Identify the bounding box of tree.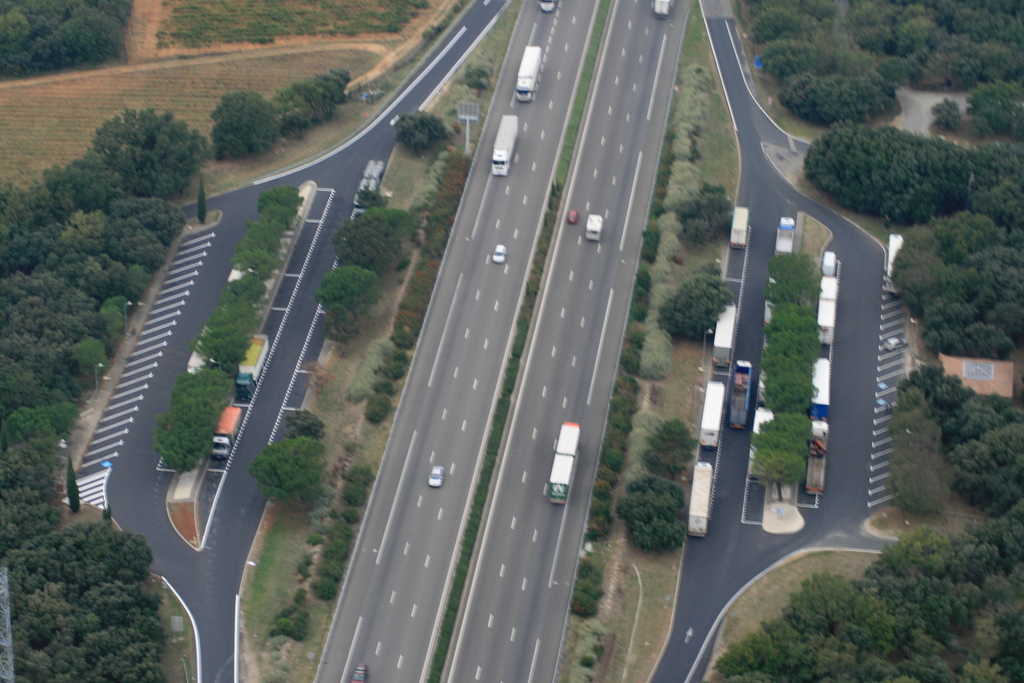
<box>749,414,808,466</box>.
